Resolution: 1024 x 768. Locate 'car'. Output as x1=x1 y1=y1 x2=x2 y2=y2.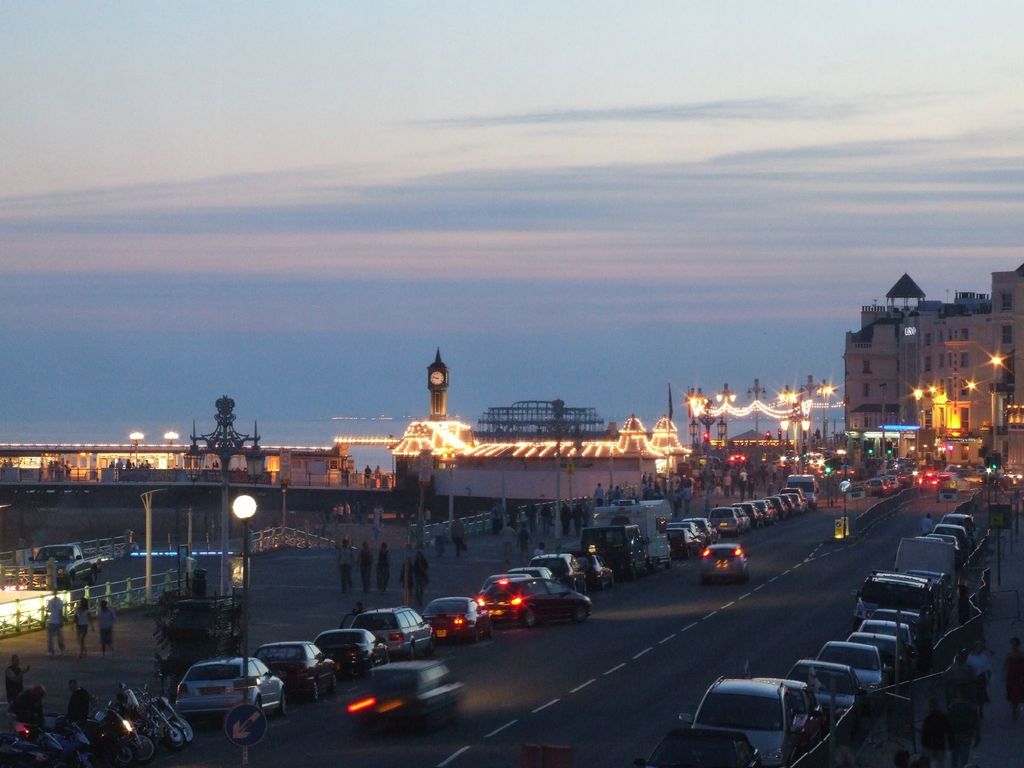
x1=362 y1=652 x2=467 y2=722.
